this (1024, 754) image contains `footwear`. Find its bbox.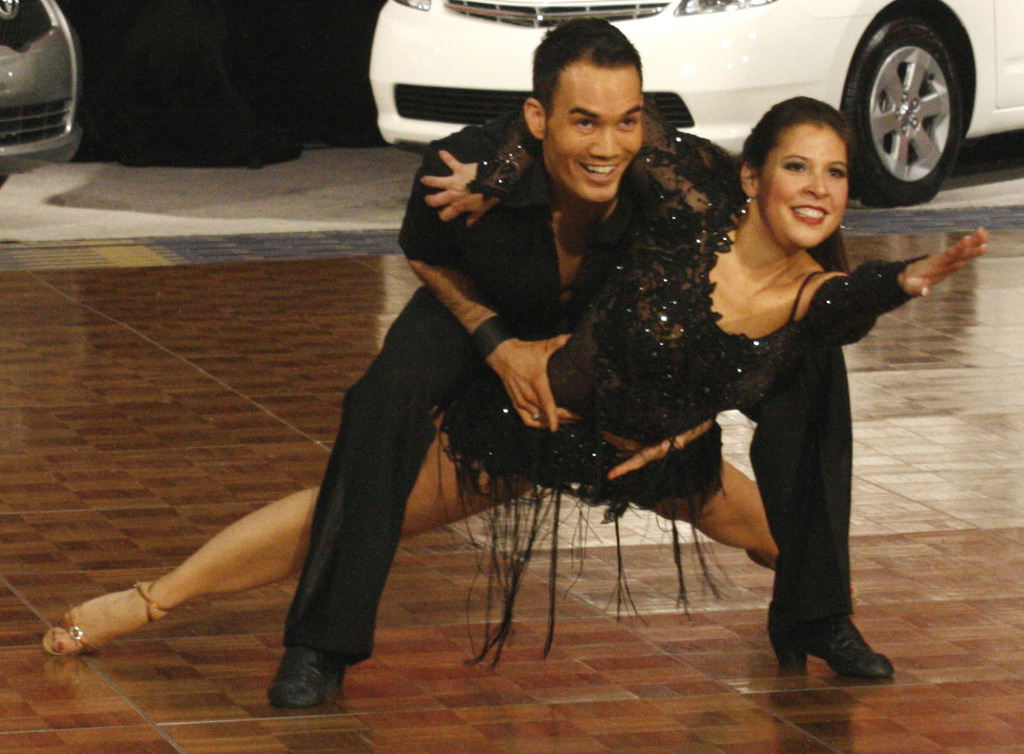
pyautogui.locateOnScreen(767, 608, 887, 681).
